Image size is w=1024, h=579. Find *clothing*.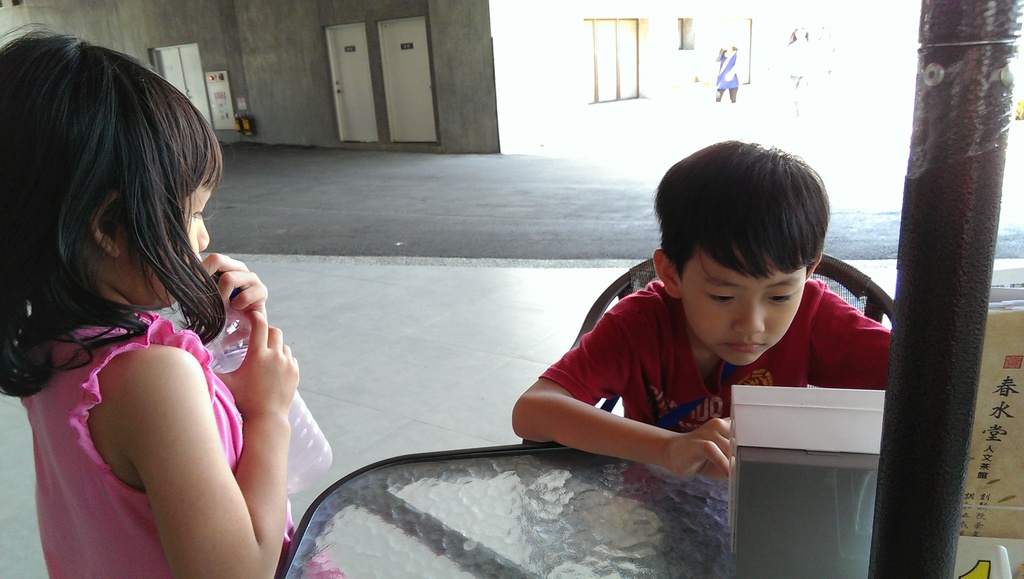
bbox(543, 279, 898, 428).
